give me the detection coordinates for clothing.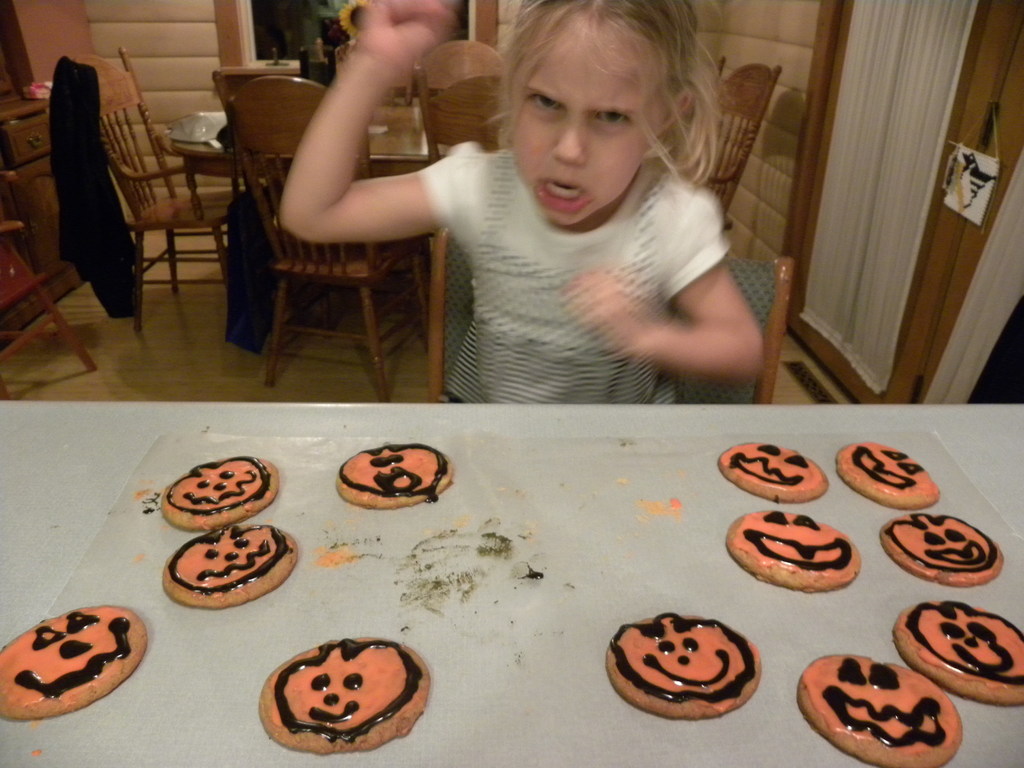
[47, 61, 143, 332].
